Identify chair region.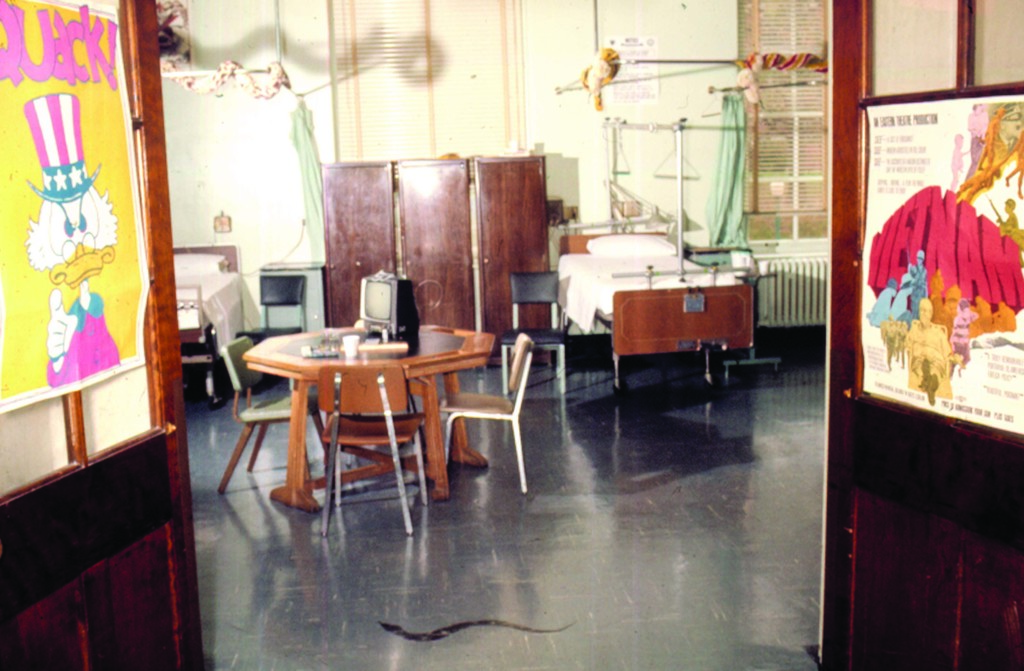
Region: (497,272,569,399).
